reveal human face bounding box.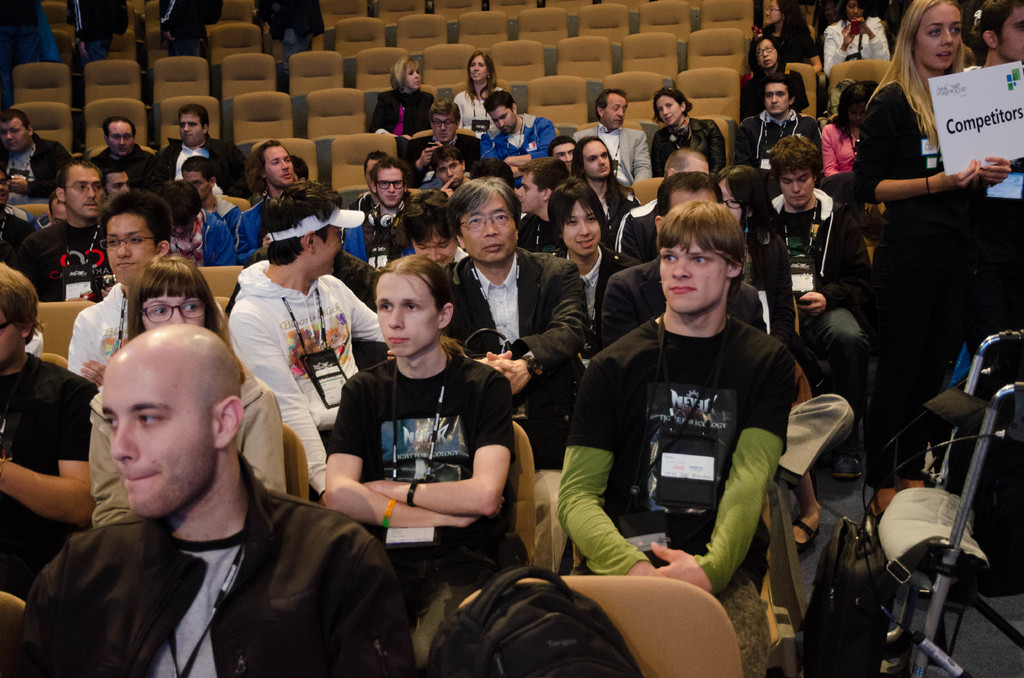
Revealed: bbox(108, 118, 135, 159).
